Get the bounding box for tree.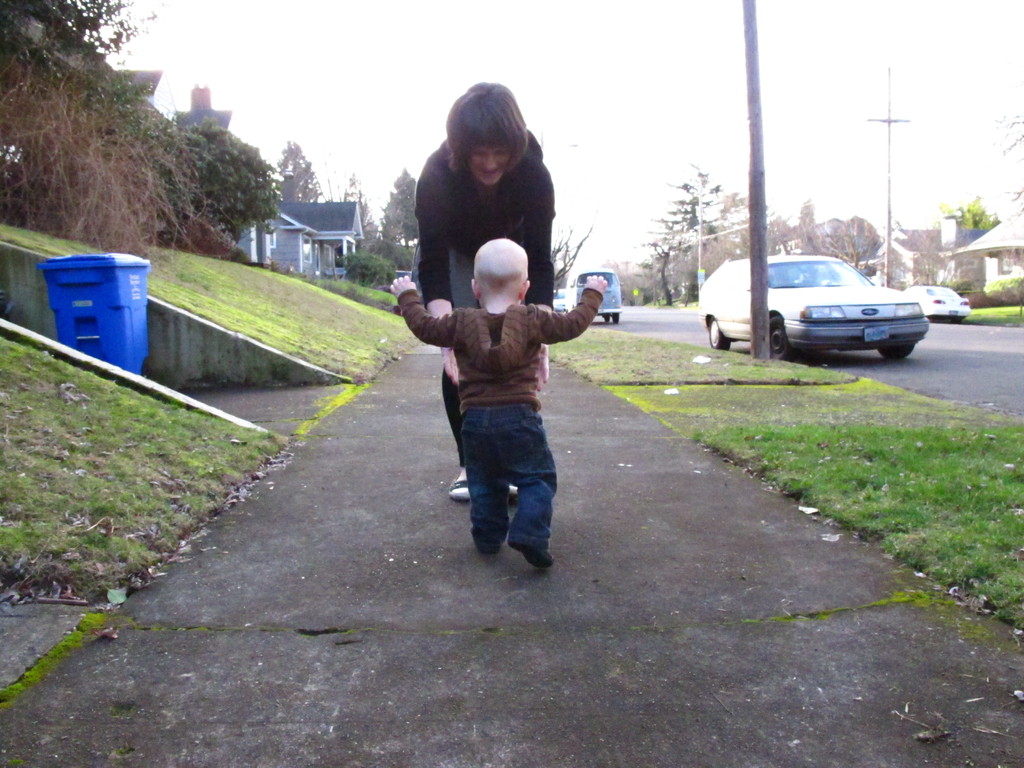
x1=602 y1=260 x2=633 y2=299.
